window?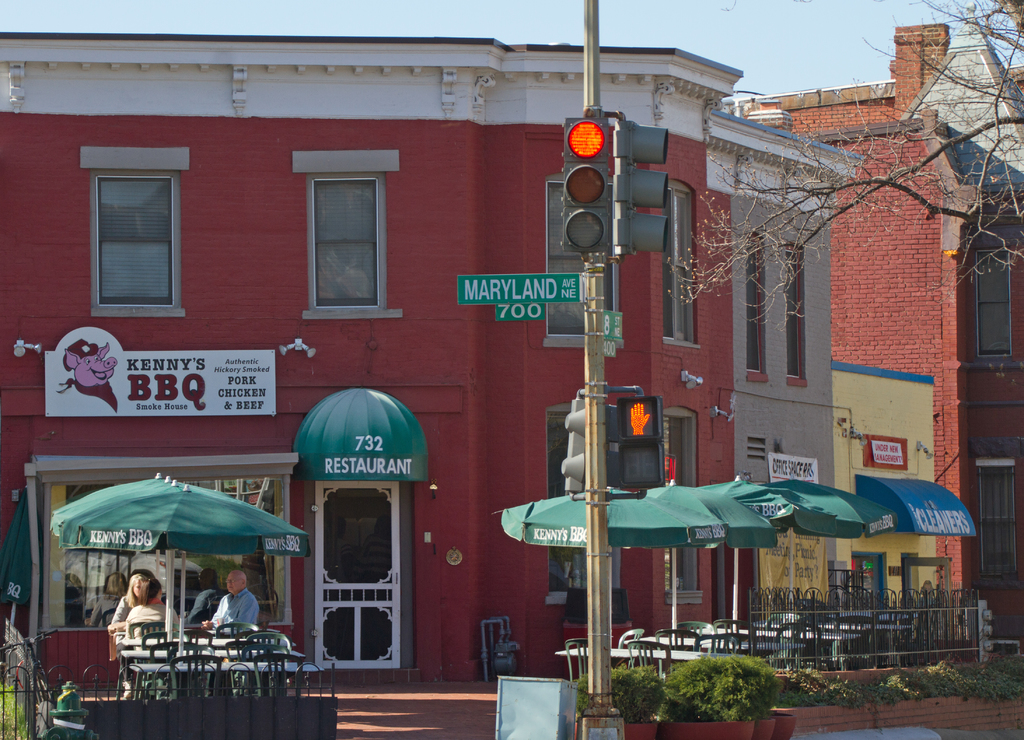
(662,406,706,608)
